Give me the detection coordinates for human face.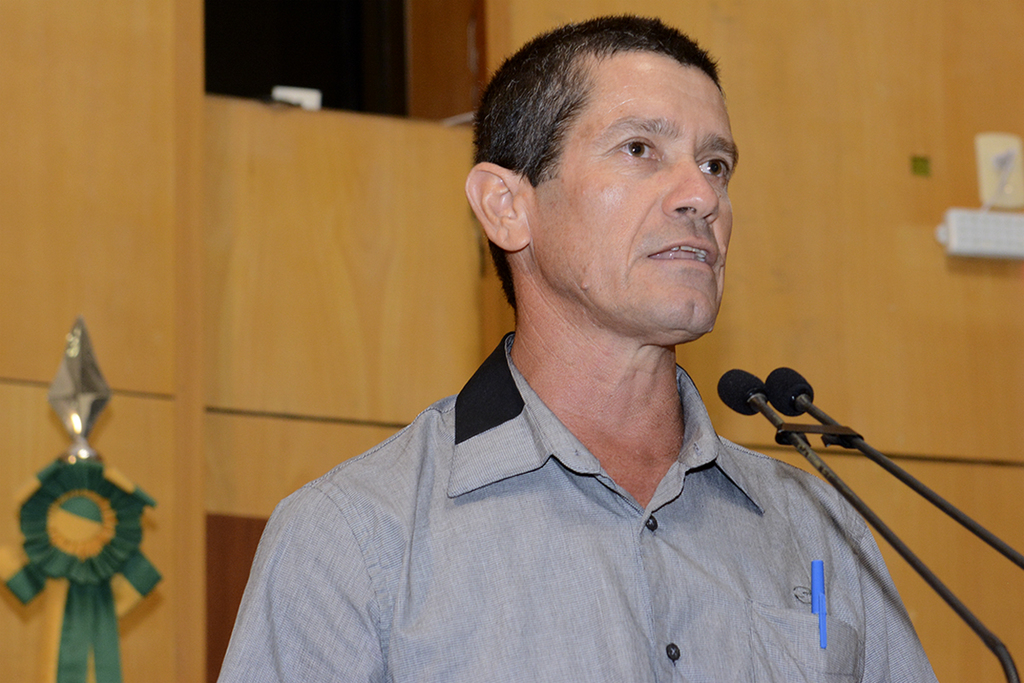
521/45/742/336.
